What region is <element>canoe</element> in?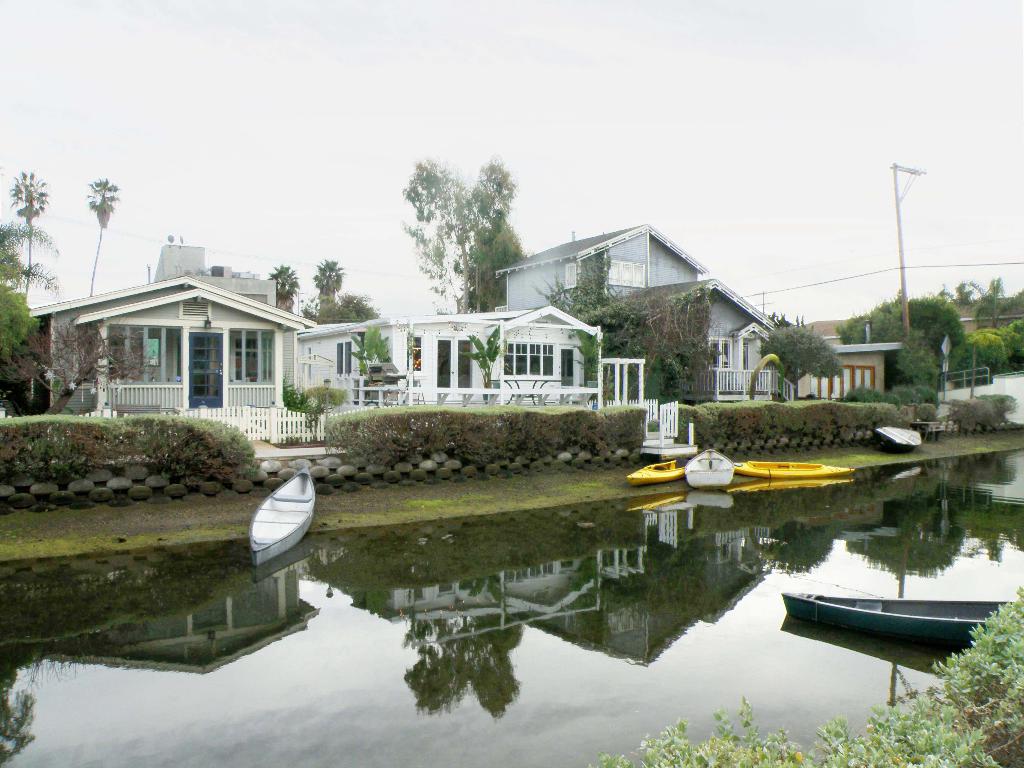
x1=683 y1=449 x2=737 y2=492.
